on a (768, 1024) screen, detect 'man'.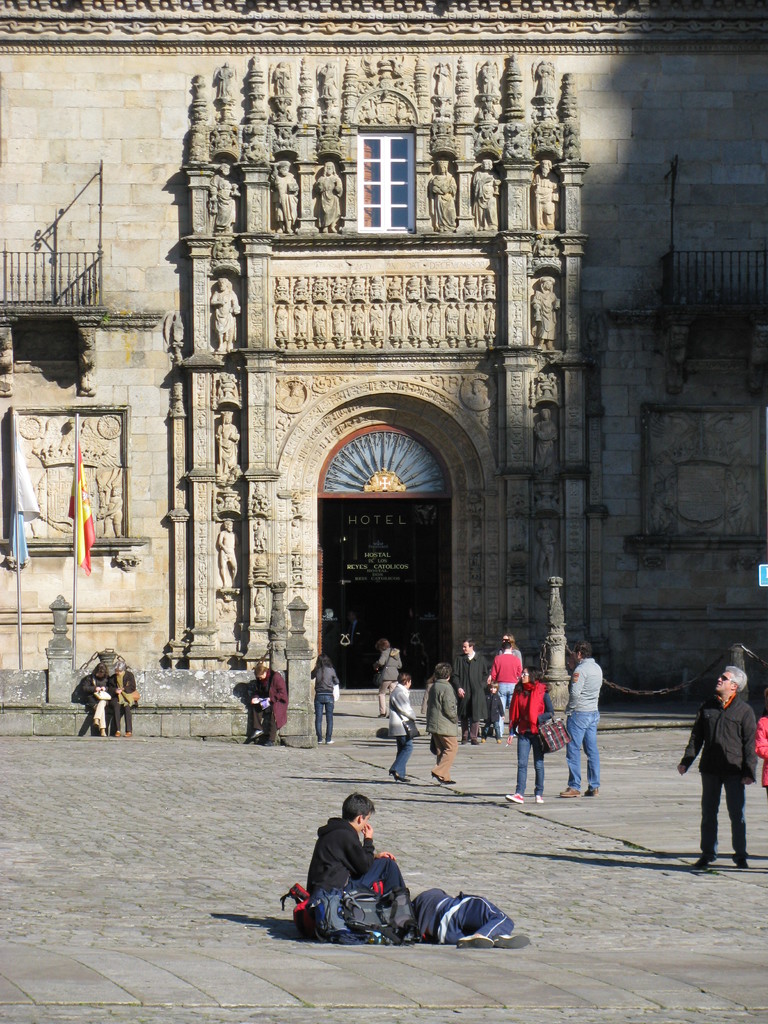
{"left": 349, "top": 301, "right": 366, "bottom": 337}.
